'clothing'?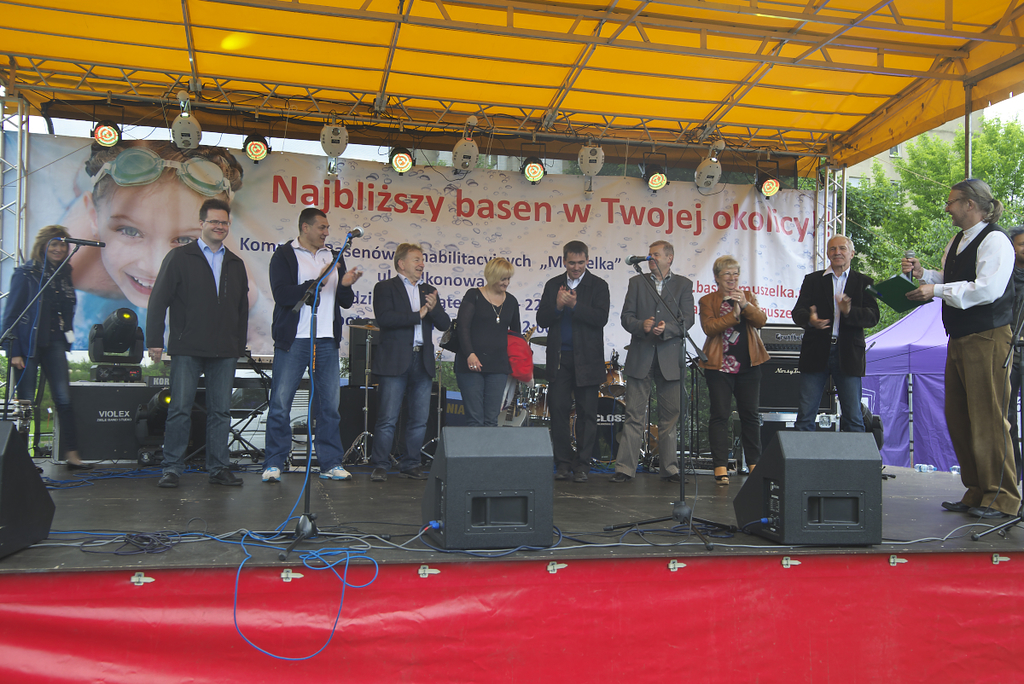
select_region(531, 267, 609, 463)
